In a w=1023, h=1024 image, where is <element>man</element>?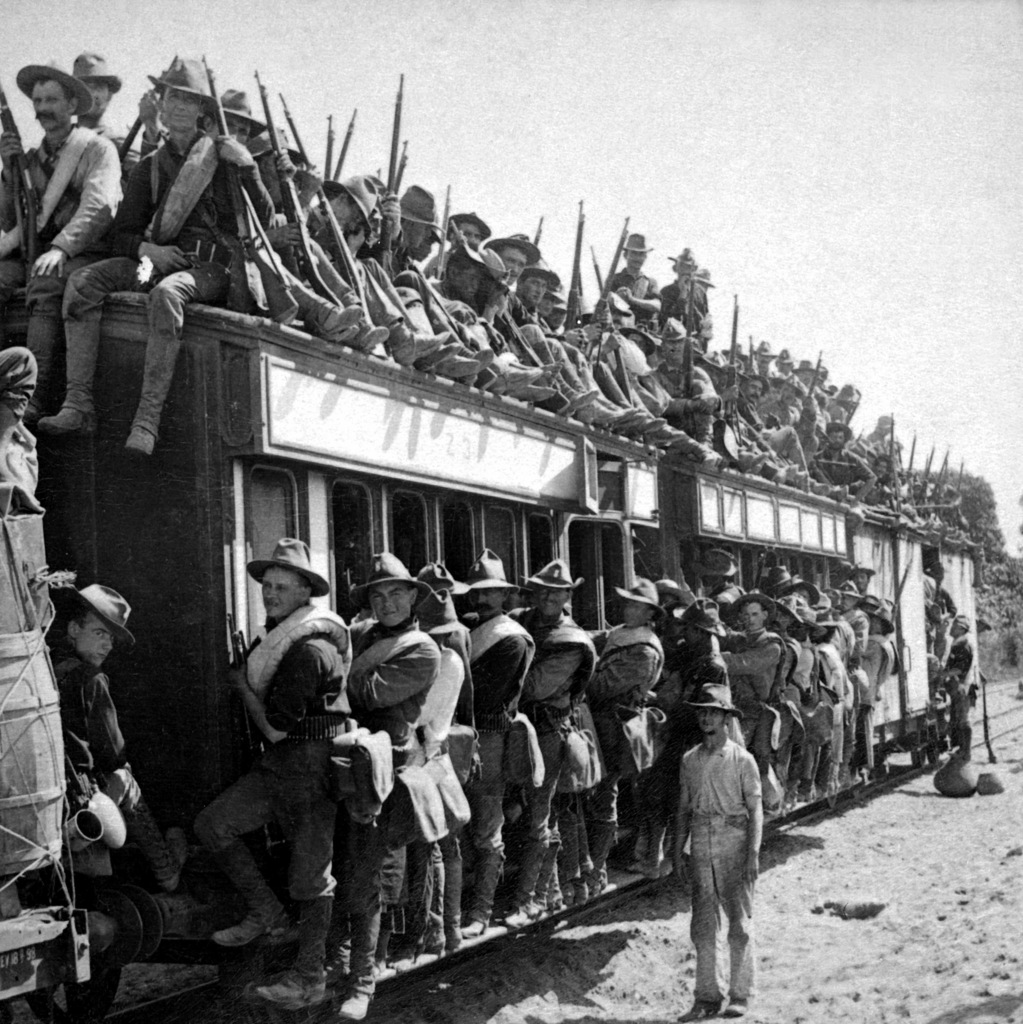
bbox=[72, 37, 122, 168].
